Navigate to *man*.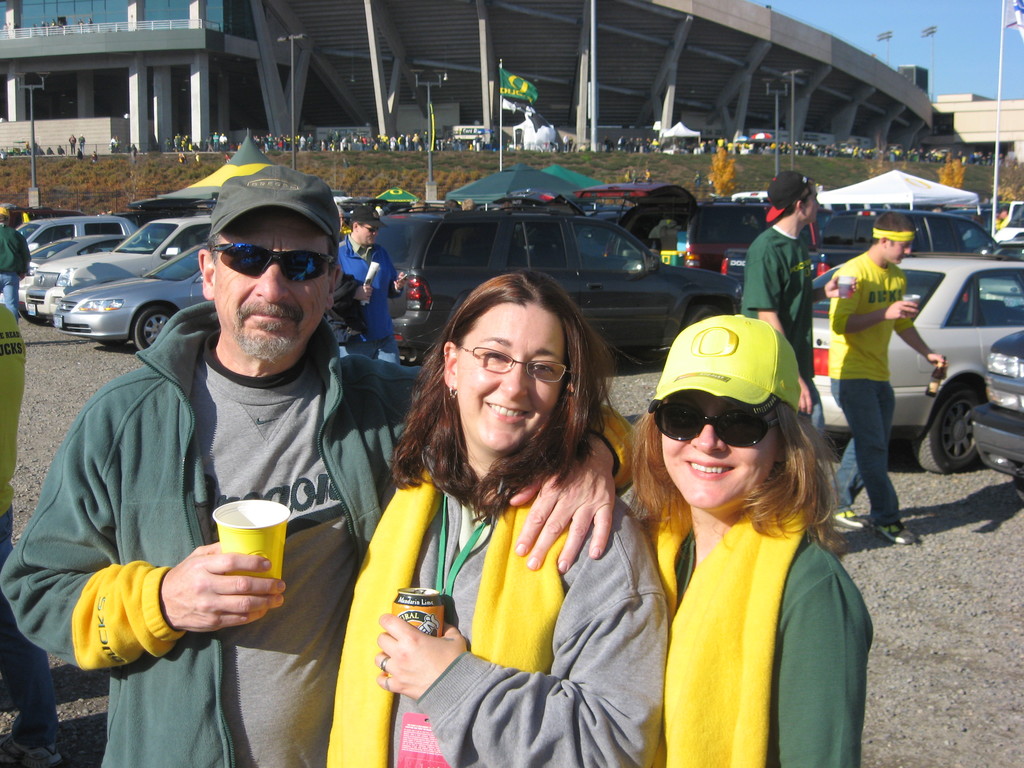
Navigation target: crop(37, 173, 401, 742).
